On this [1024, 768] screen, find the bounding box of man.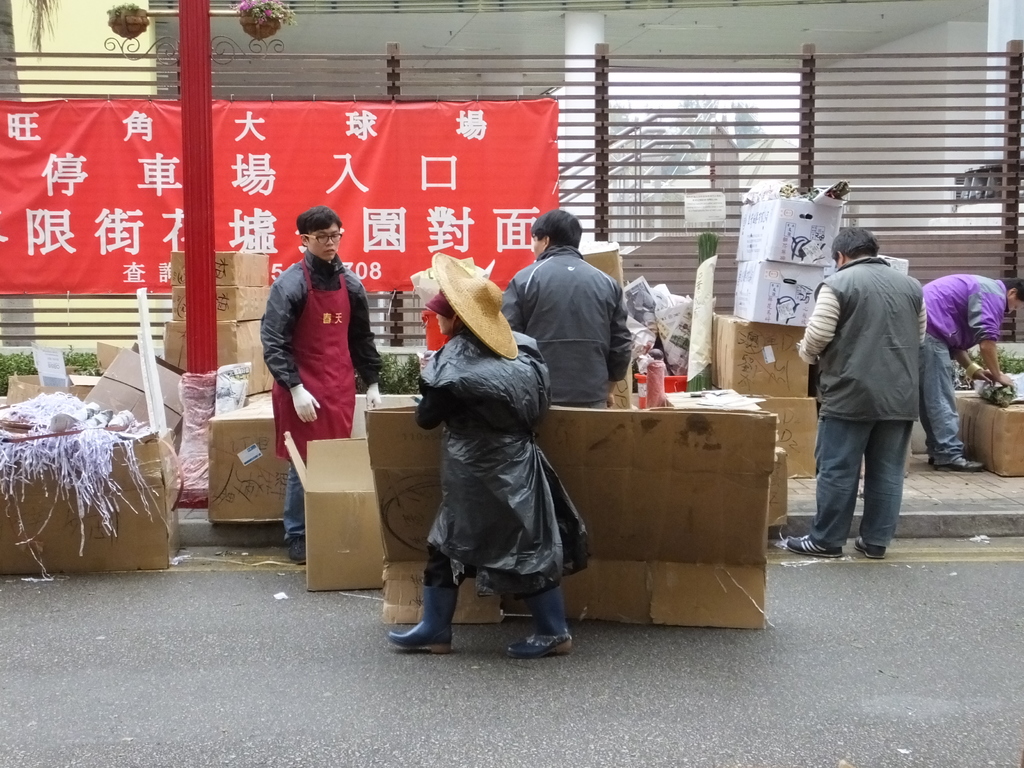
Bounding box: [918, 273, 1023, 472].
